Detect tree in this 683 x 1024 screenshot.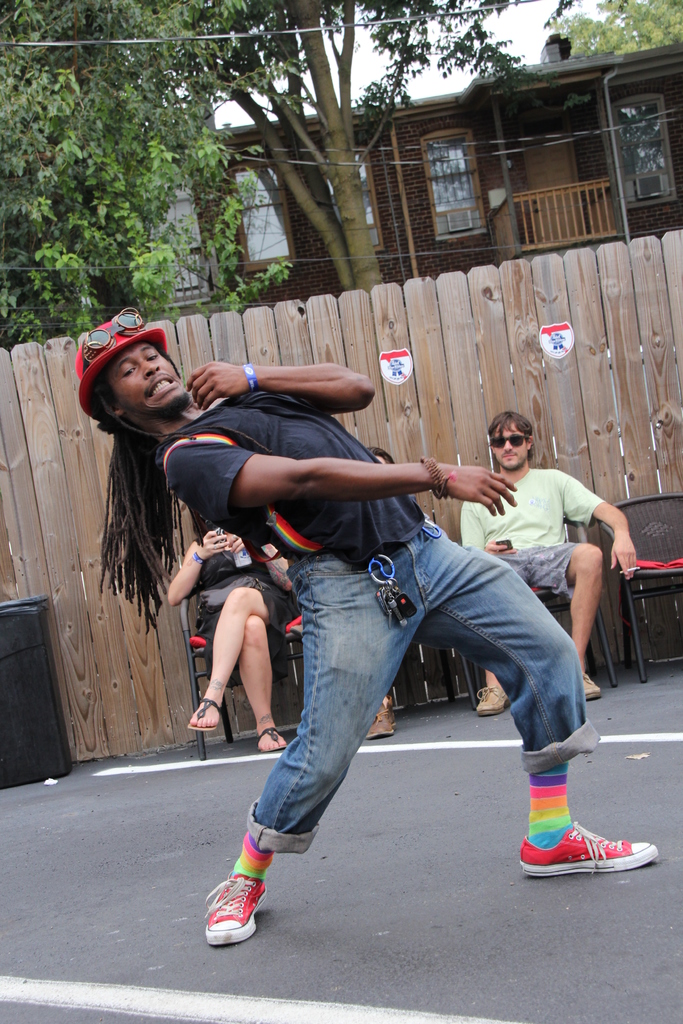
Detection: box(547, 0, 682, 65).
